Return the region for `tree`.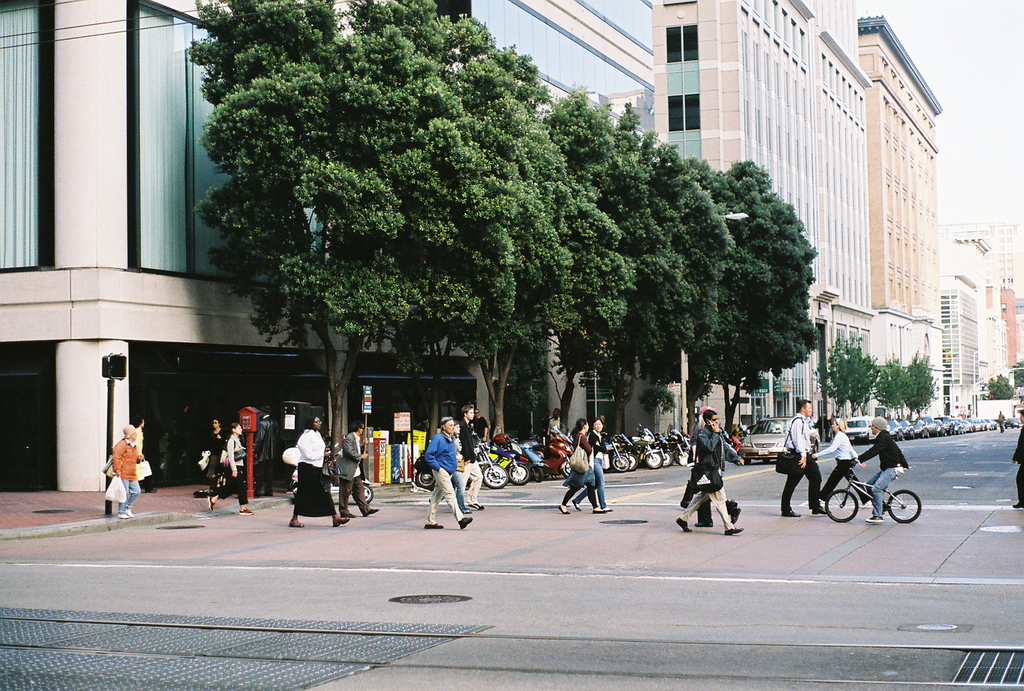
select_region(881, 358, 916, 425).
